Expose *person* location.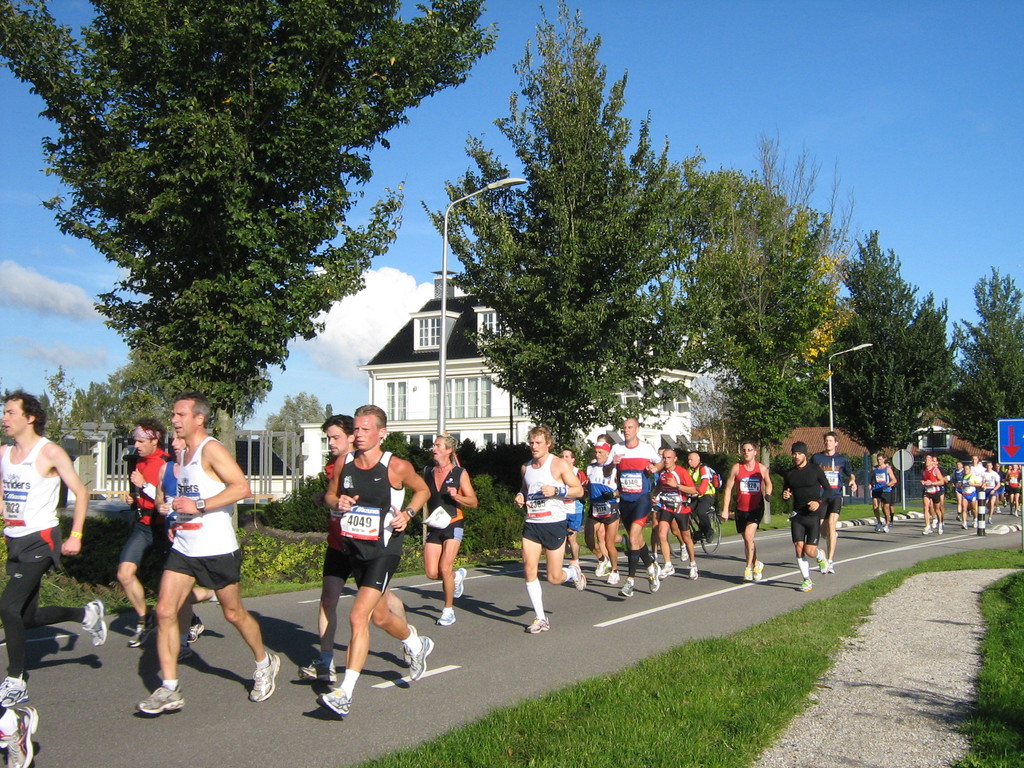
Exposed at Rect(582, 440, 620, 586).
